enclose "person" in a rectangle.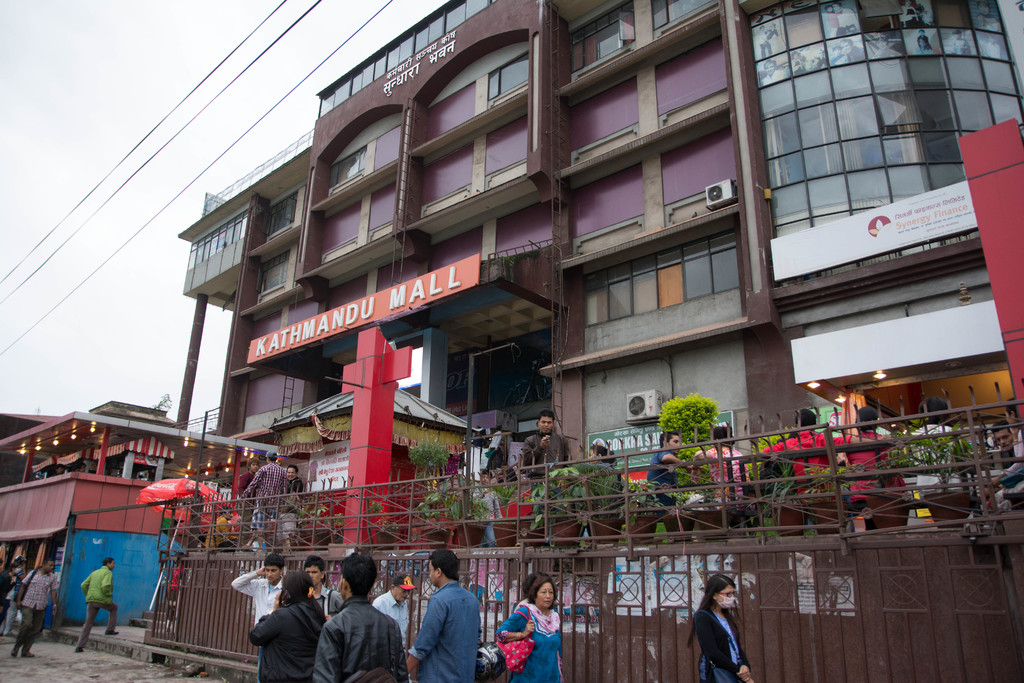
{"left": 757, "top": 404, "right": 846, "bottom": 509}.
